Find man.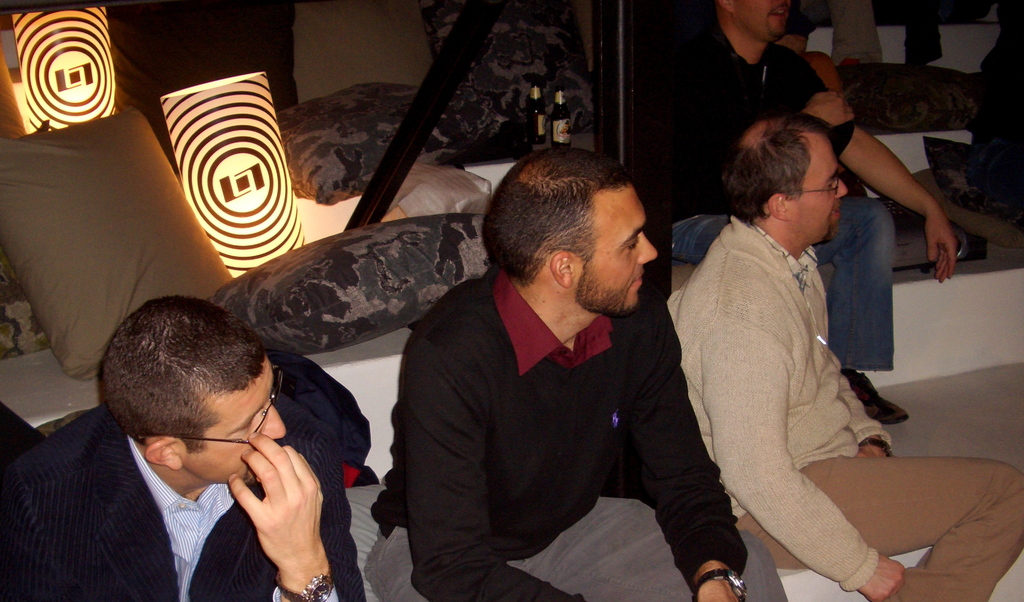
(392,132,794,601).
